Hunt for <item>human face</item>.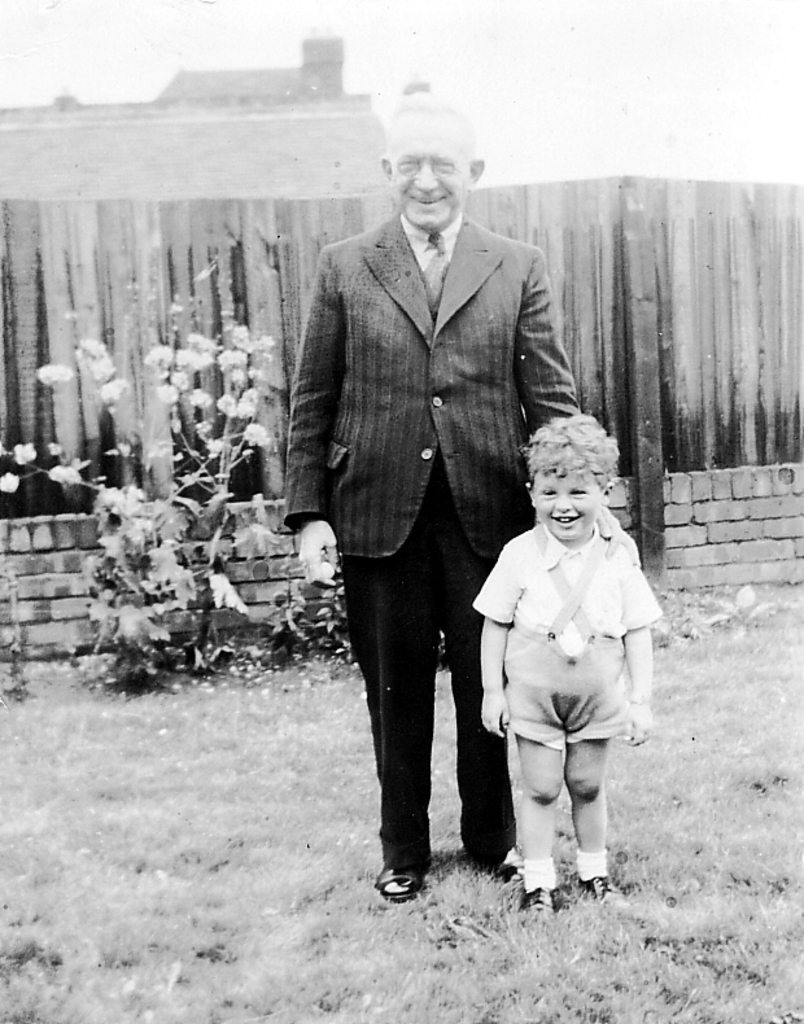
Hunted down at bbox(532, 471, 599, 542).
